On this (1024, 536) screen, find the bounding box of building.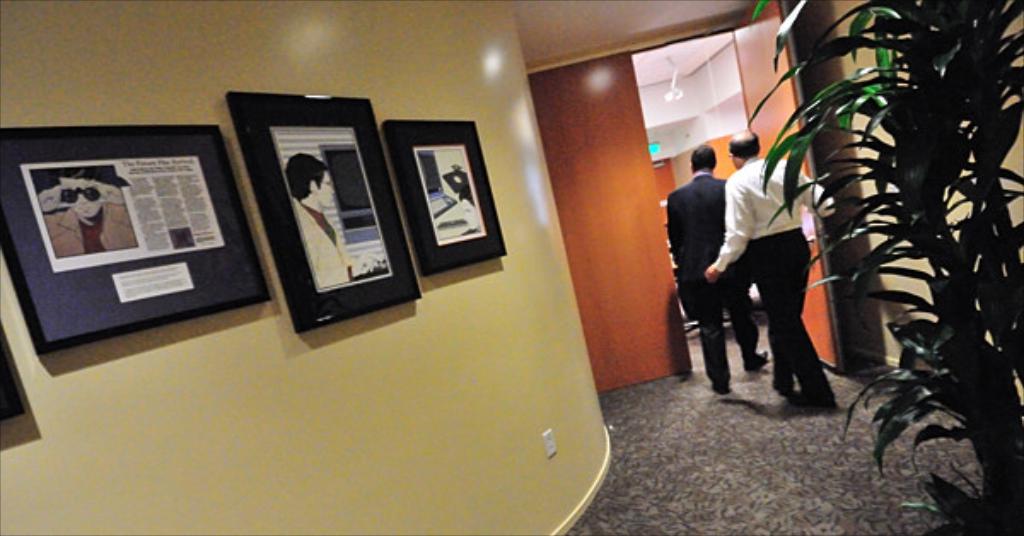
Bounding box: bbox(0, 0, 1022, 534).
